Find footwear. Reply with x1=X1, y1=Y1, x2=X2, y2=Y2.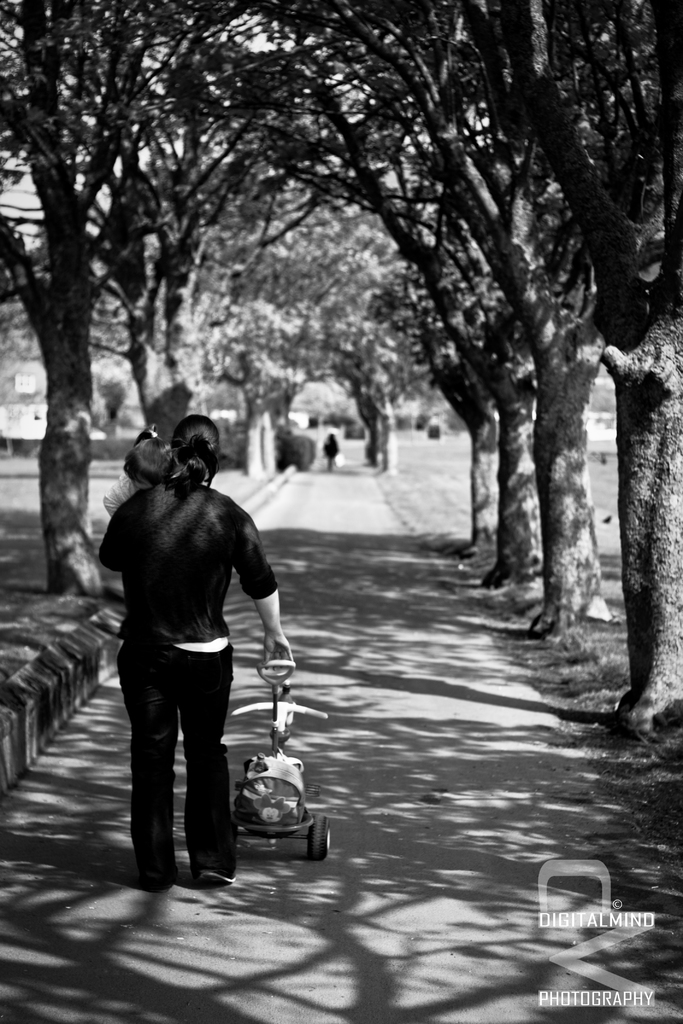
x1=199, y1=865, x2=244, y2=887.
